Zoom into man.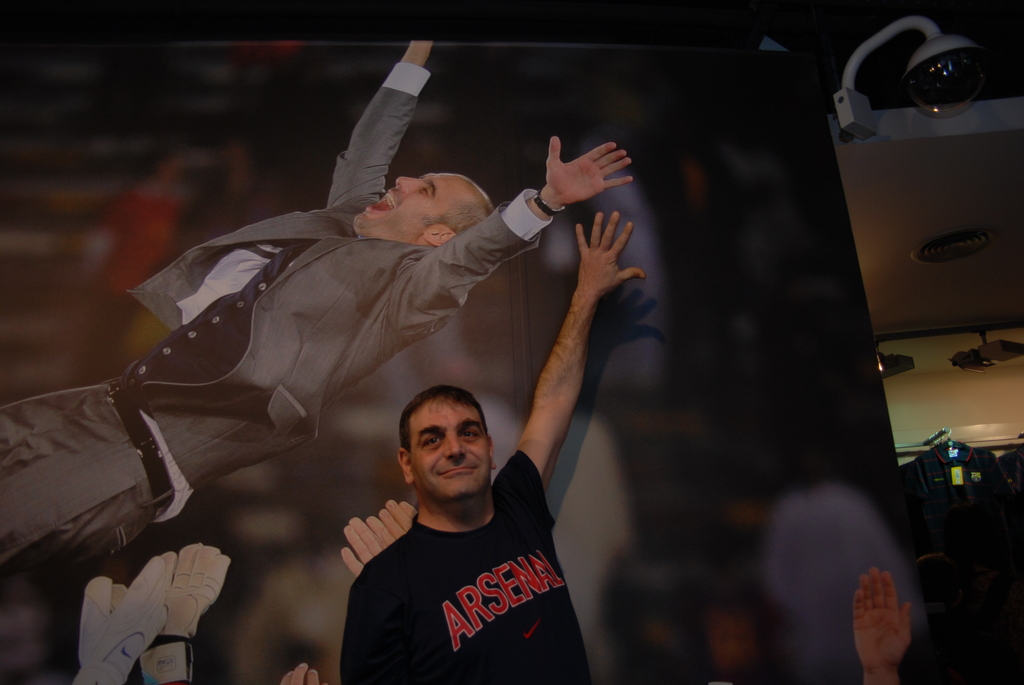
Zoom target: x1=0, y1=40, x2=643, y2=594.
